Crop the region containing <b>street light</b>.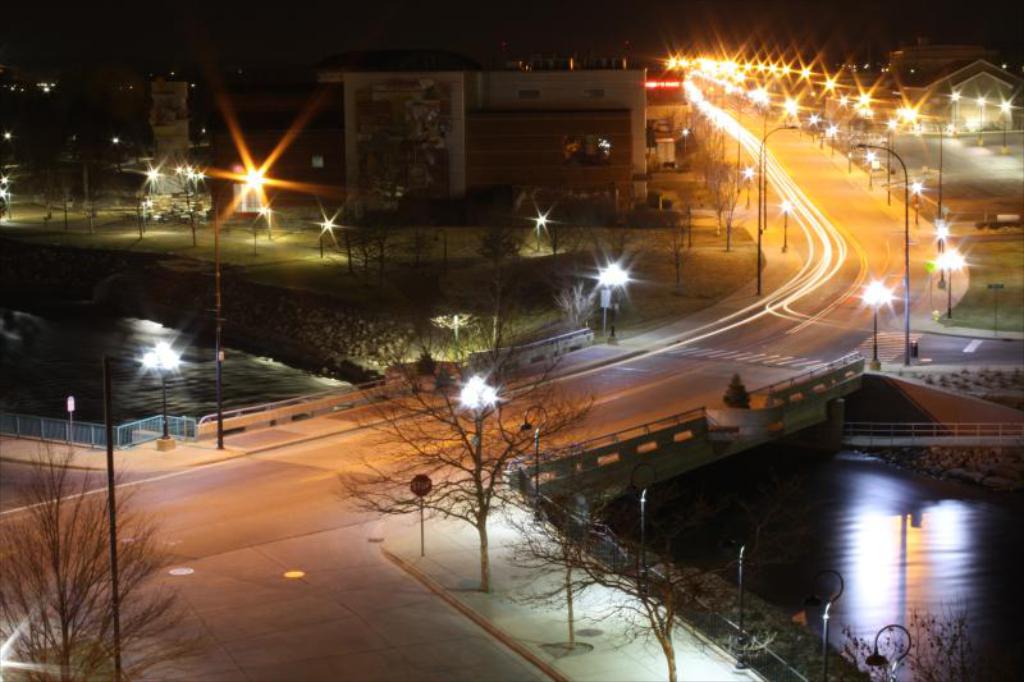
Crop region: (x1=908, y1=179, x2=929, y2=225).
